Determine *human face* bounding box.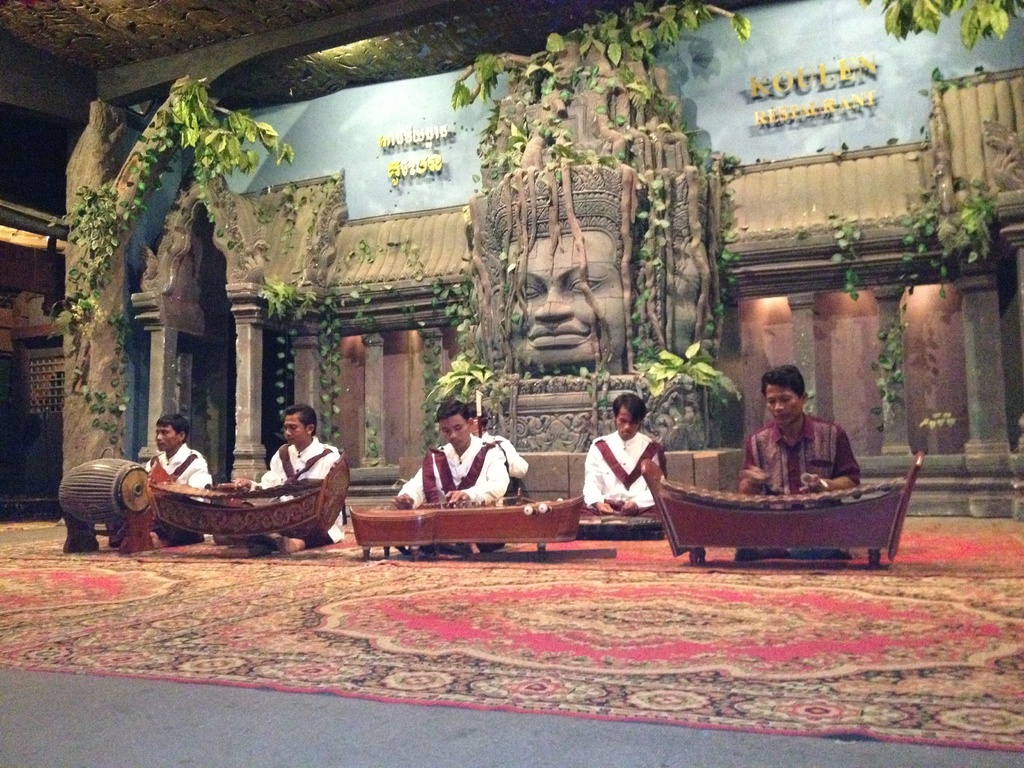
Determined: 441,415,468,449.
